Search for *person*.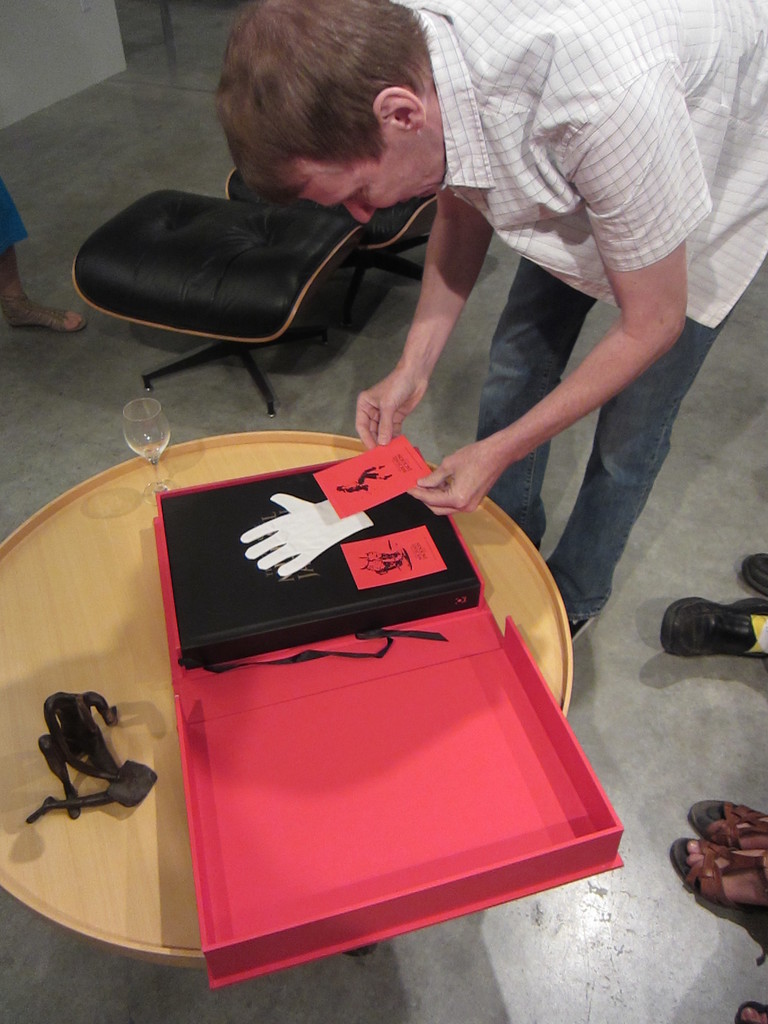
Found at 217:0:767:653.
